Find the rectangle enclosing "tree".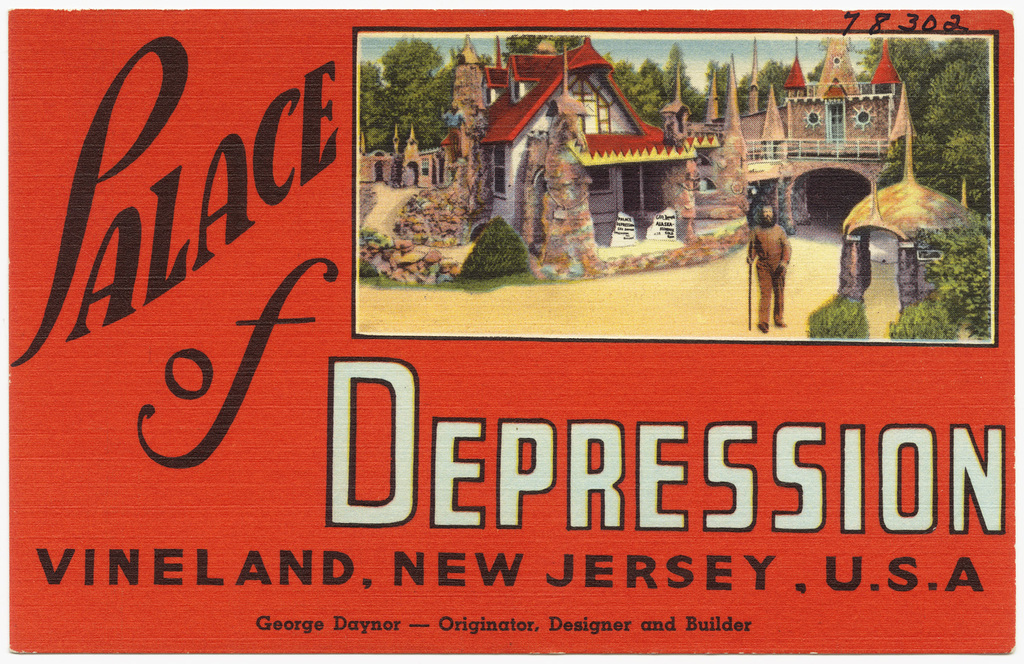
detection(493, 36, 584, 61).
